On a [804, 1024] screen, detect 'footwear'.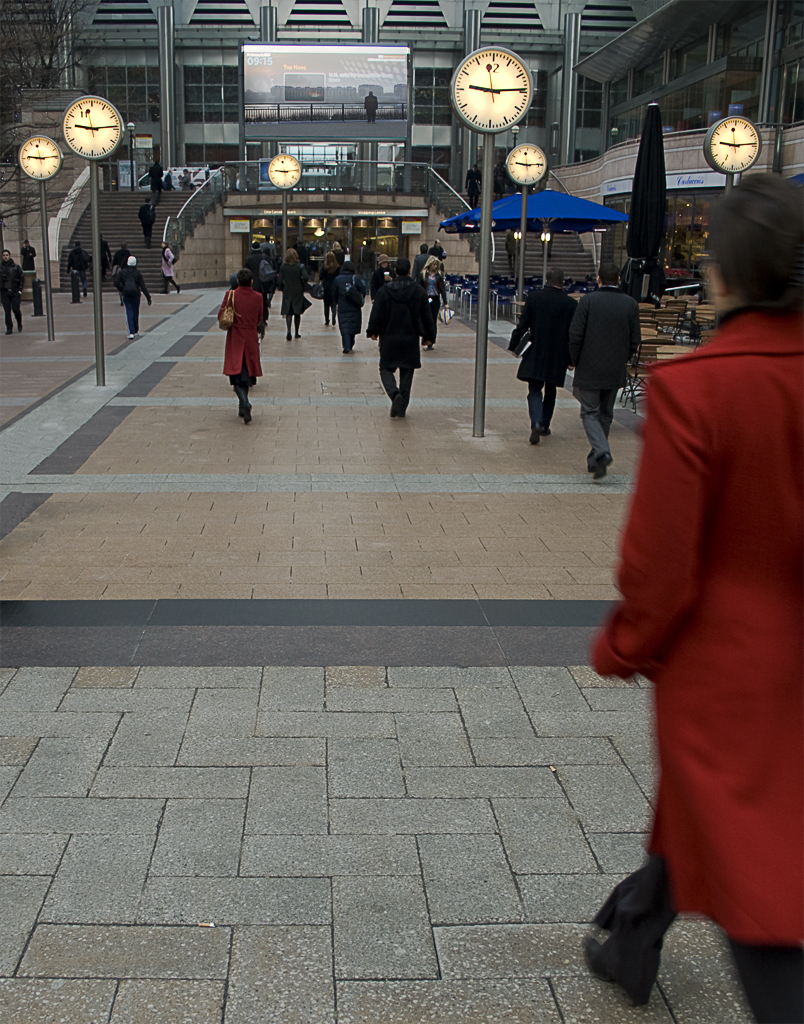
540 424 551 438.
